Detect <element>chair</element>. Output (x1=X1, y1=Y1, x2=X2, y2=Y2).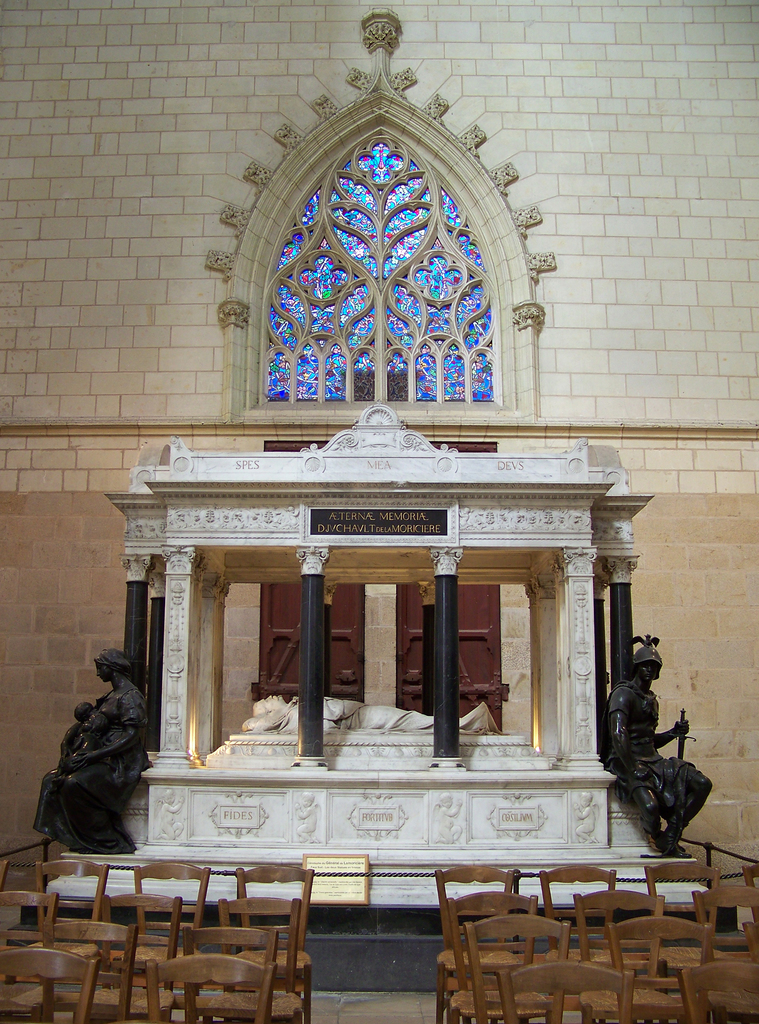
(x1=500, y1=970, x2=637, y2=1023).
